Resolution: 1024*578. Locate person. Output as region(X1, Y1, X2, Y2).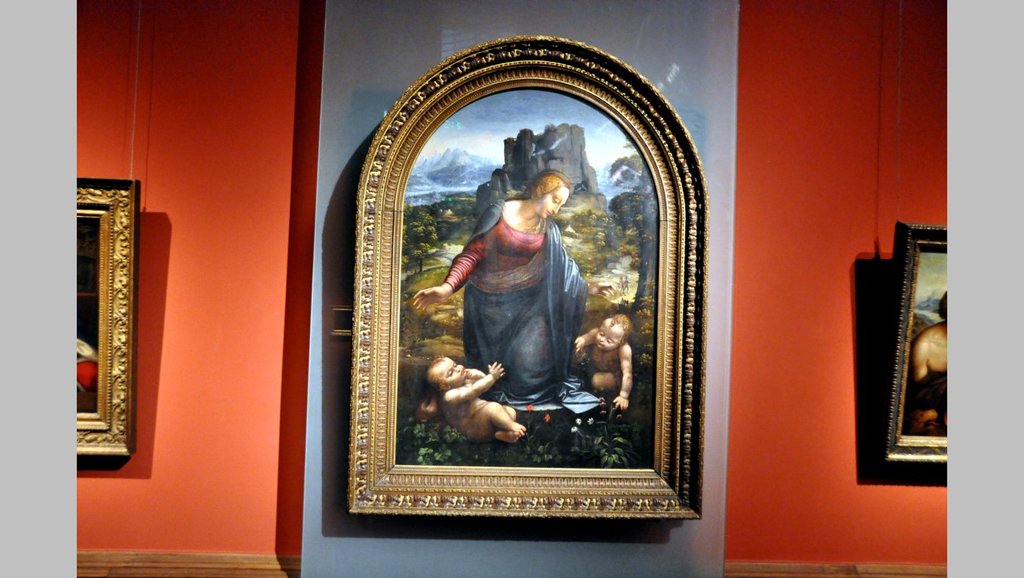
region(424, 351, 526, 446).
